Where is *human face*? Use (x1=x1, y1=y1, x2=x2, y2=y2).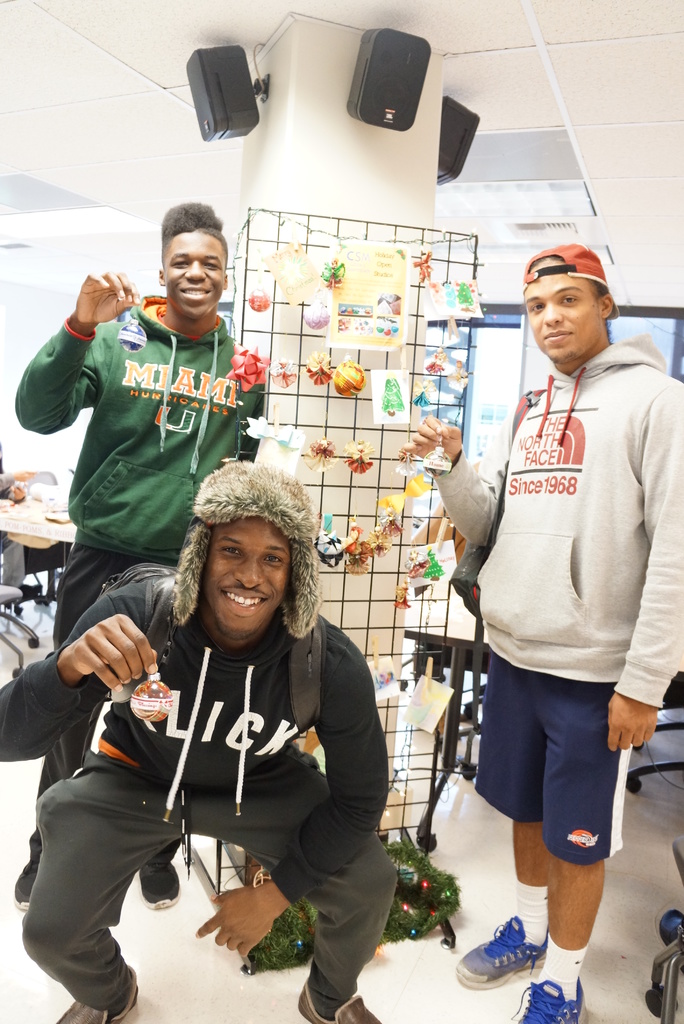
(x1=165, y1=228, x2=225, y2=314).
